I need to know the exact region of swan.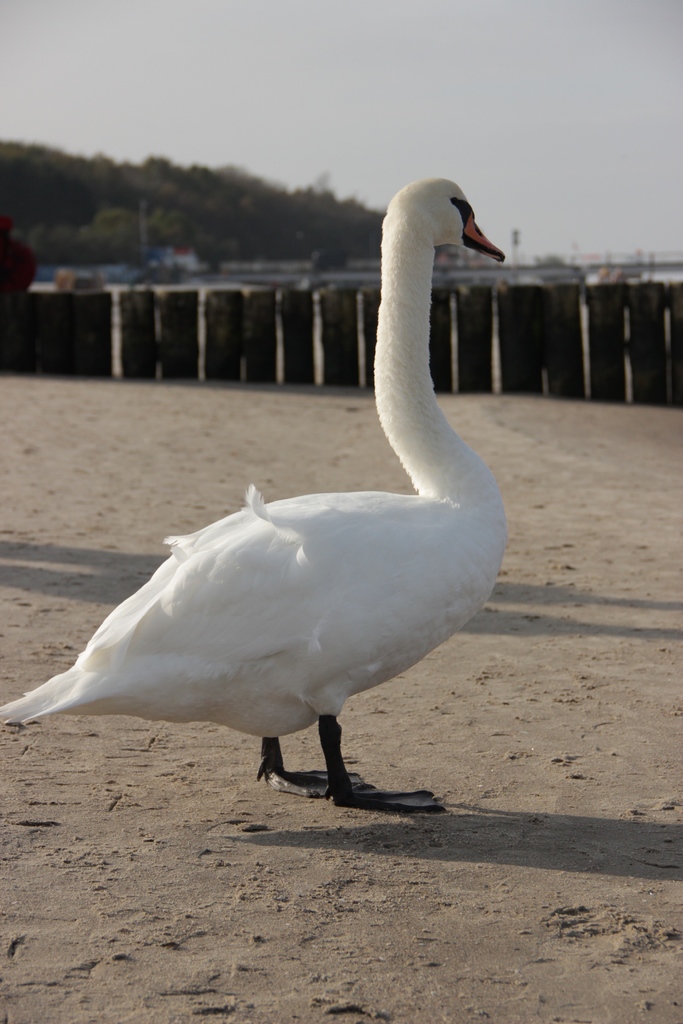
Region: [left=1, top=171, right=507, bottom=816].
